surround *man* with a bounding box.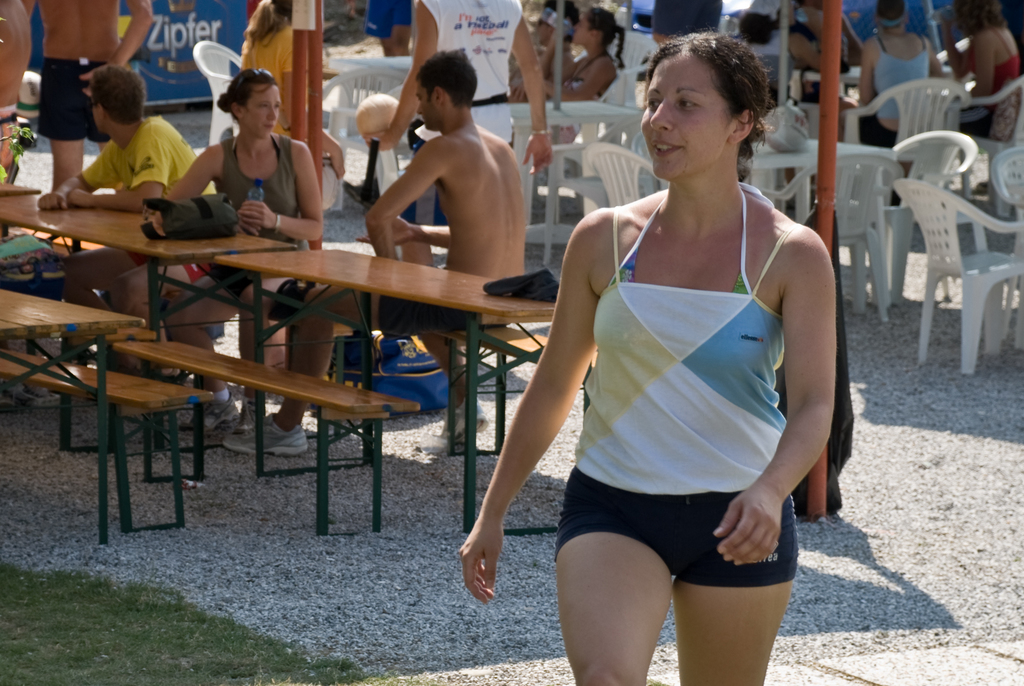
365:0:413:55.
